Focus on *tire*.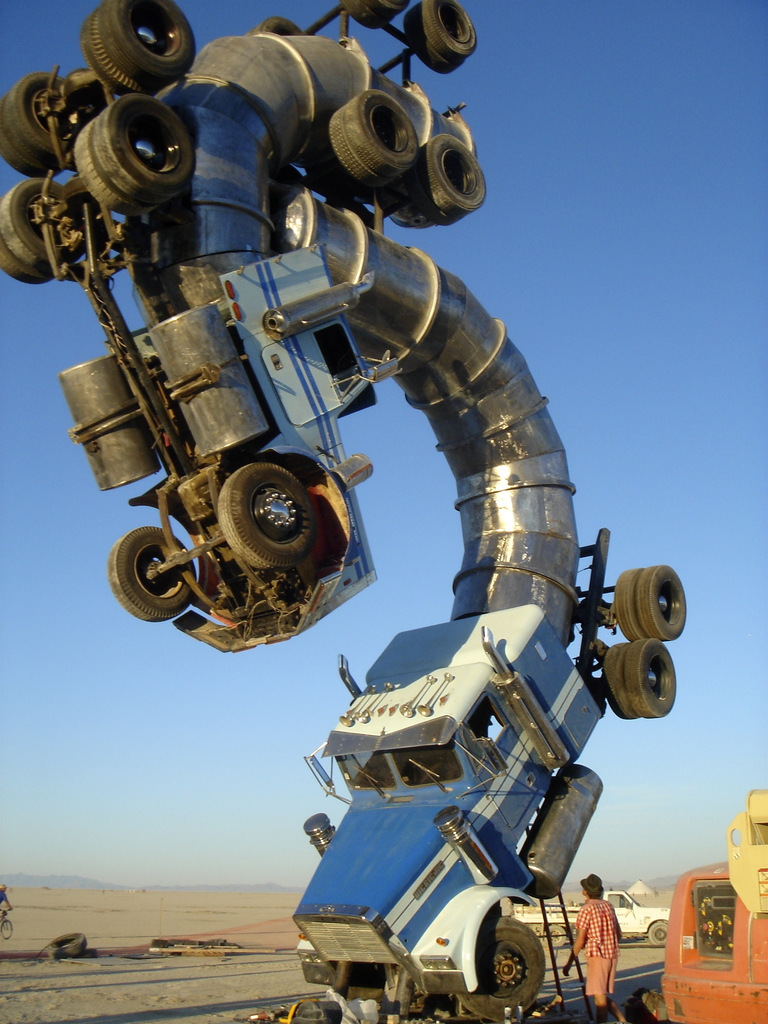
Focused at [x1=108, y1=526, x2=202, y2=622].
